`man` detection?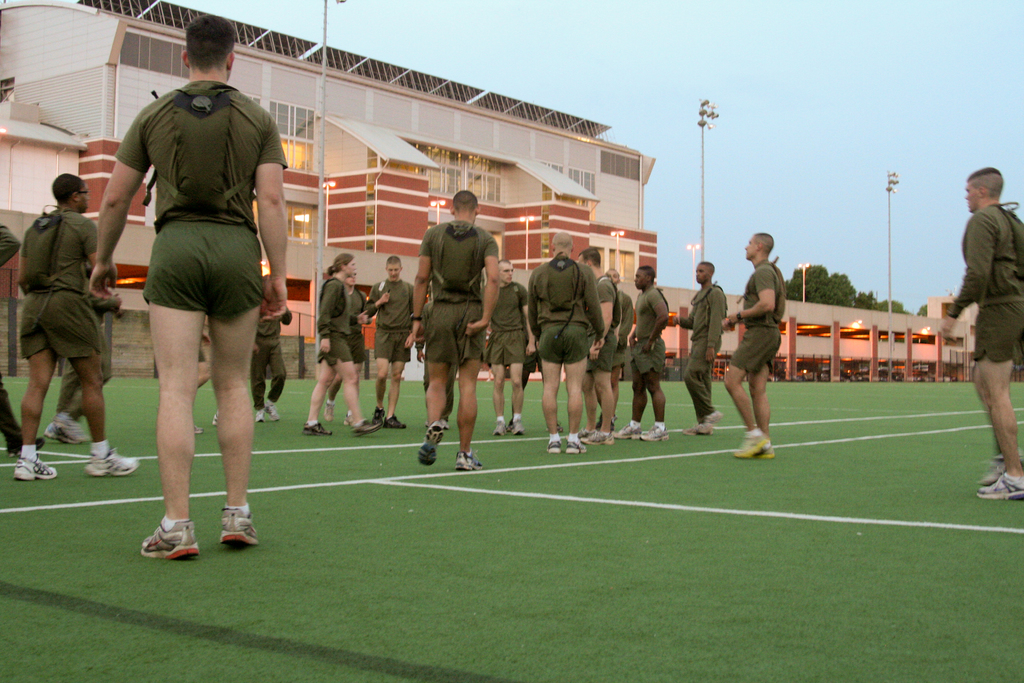
locate(76, 10, 284, 555)
